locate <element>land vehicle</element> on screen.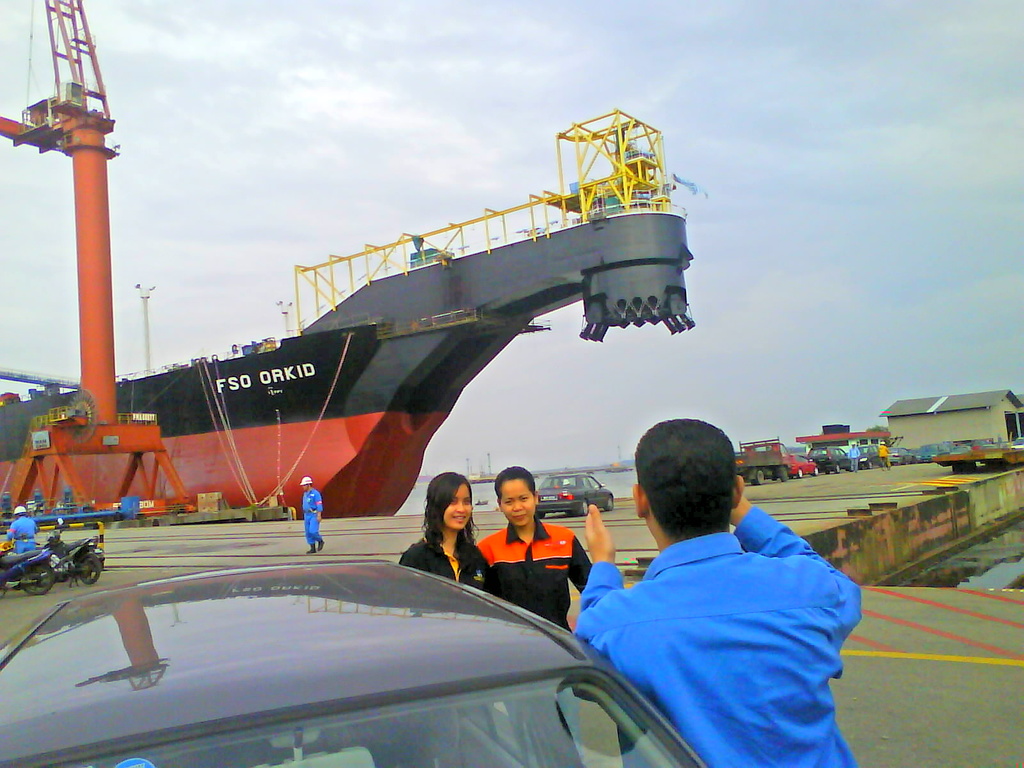
On screen at 909,447,918,463.
